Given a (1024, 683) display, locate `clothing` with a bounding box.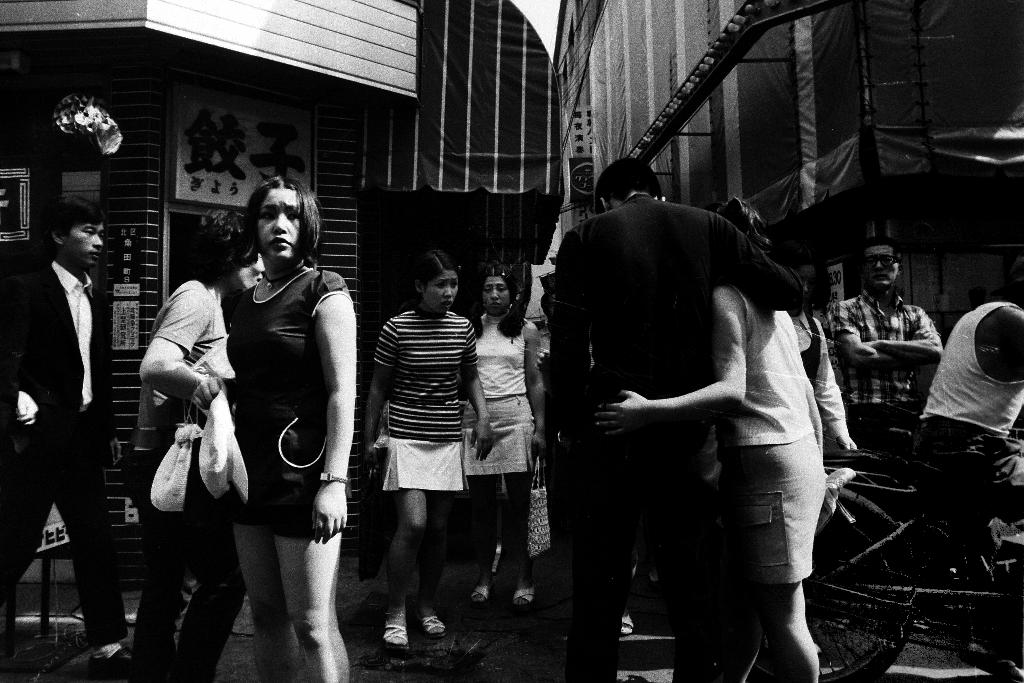
Located: l=715, t=292, r=831, b=586.
